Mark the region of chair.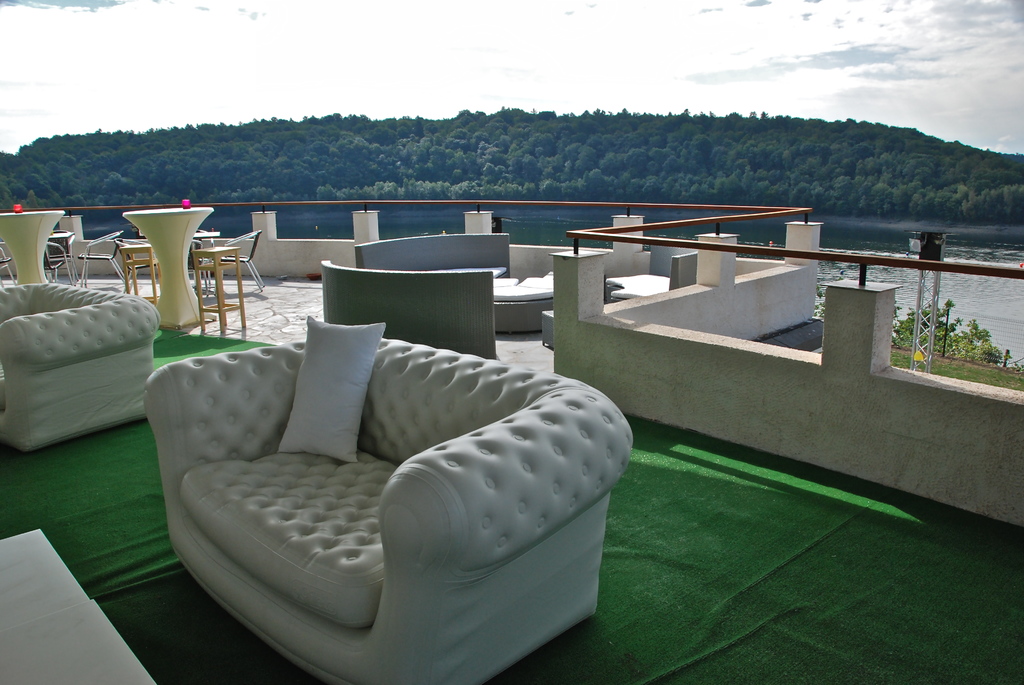
Region: x1=43, y1=232, x2=77, y2=278.
